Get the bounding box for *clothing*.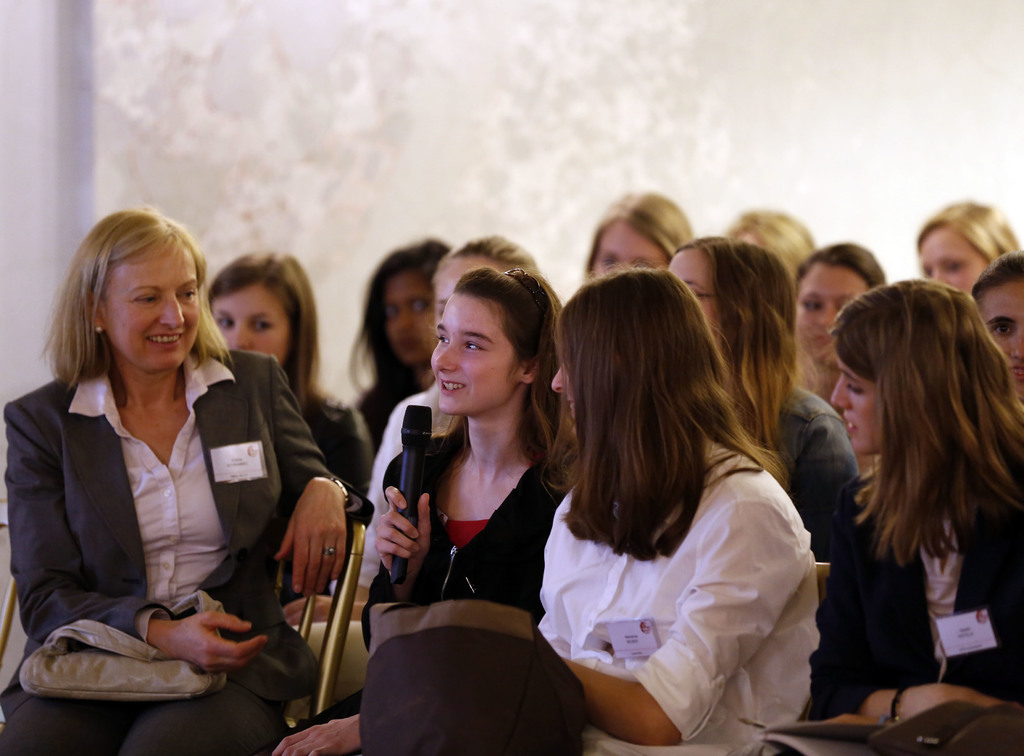
(300, 380, 373, 496).
